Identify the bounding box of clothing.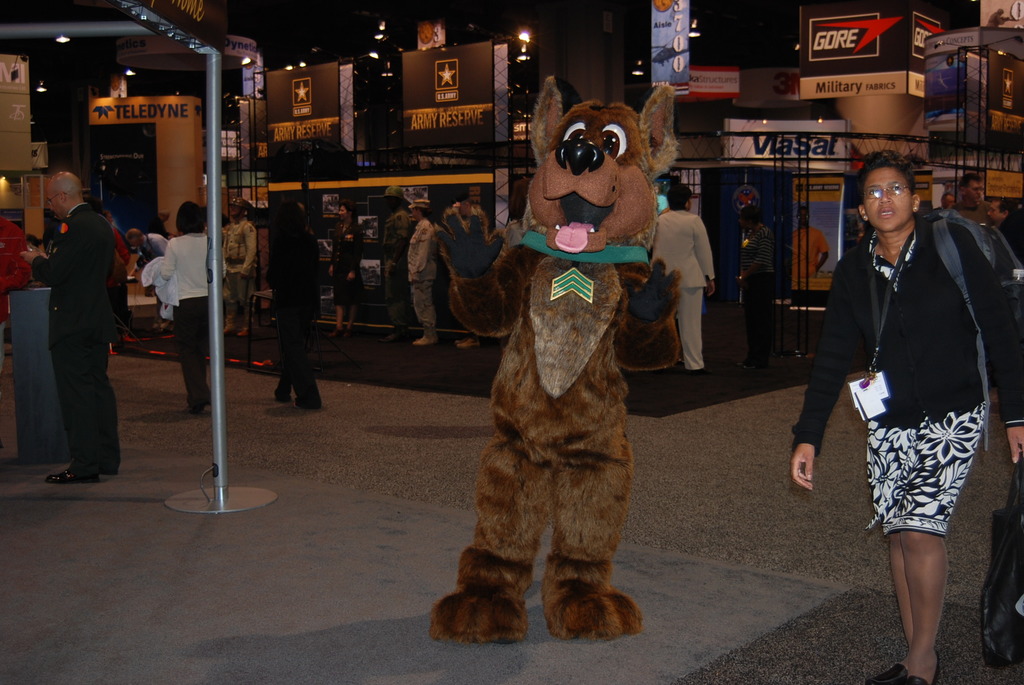
region(109, 228, 130, 340).
